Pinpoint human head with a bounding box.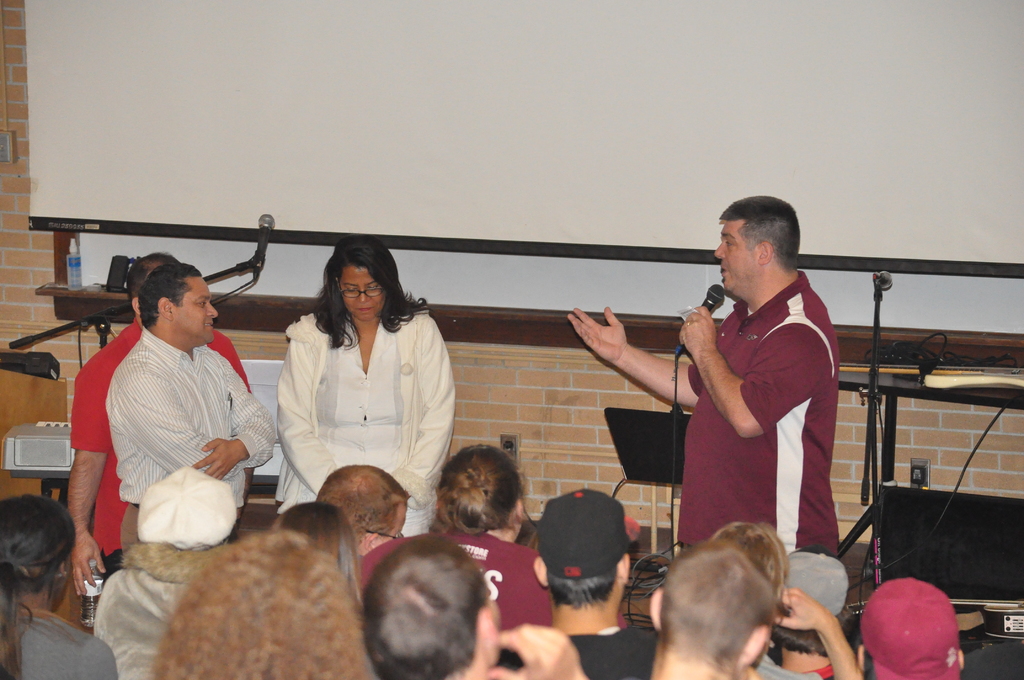
bbox=[126, 250, 180, 320].
